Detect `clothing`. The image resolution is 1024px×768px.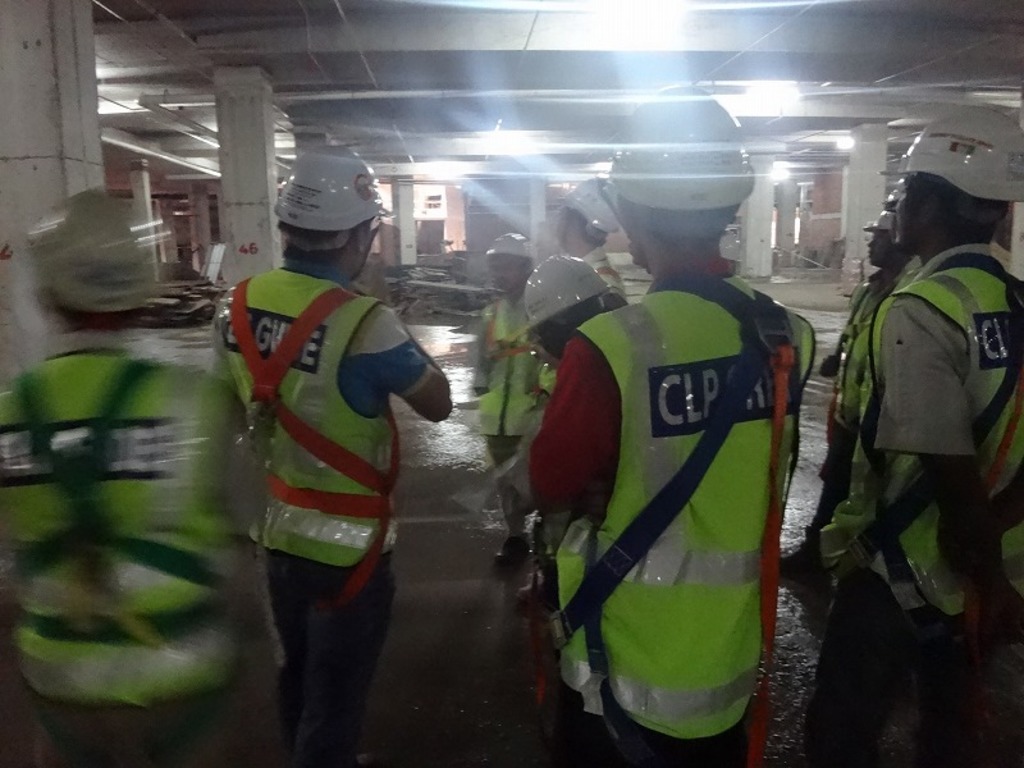
[left=522, top=262, right=814, bottom=767].
